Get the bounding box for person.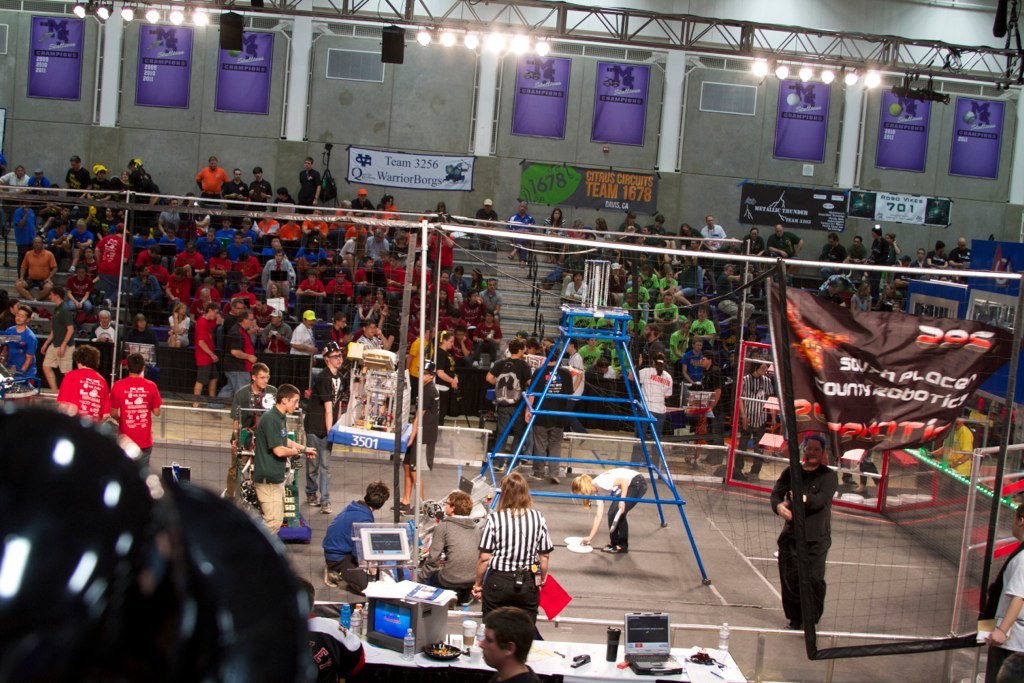
bbox=(579, 468, 643, 545).
